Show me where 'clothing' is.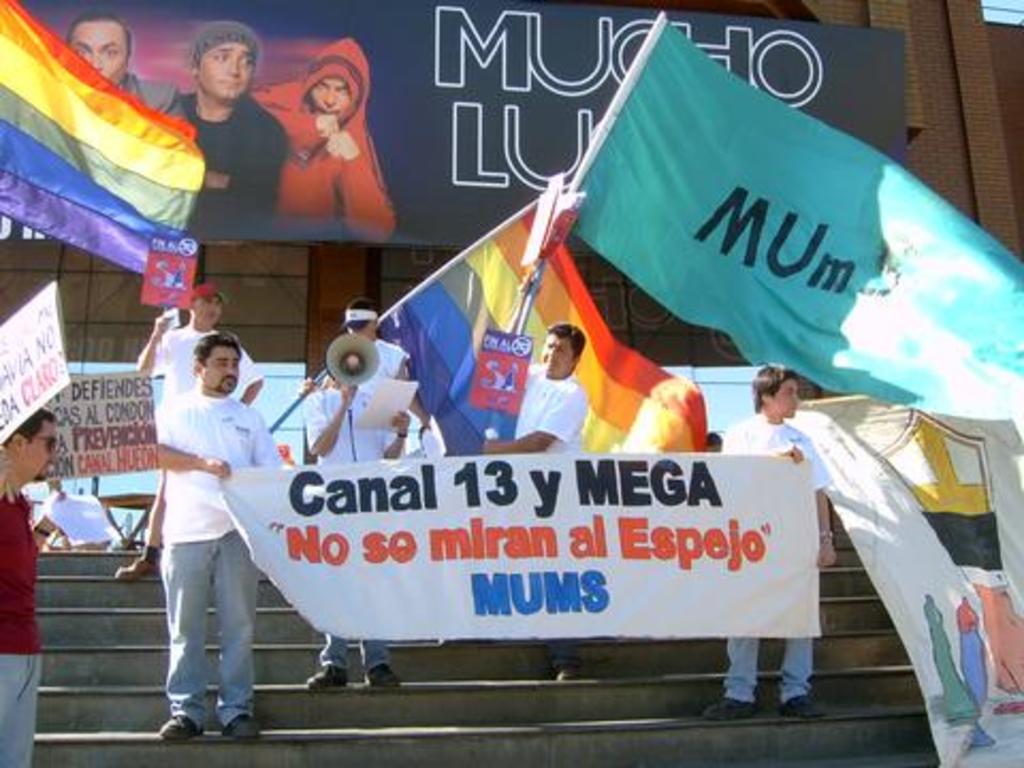
'clothing' is at x1=117, y1=75, x2=183, y2=119.
